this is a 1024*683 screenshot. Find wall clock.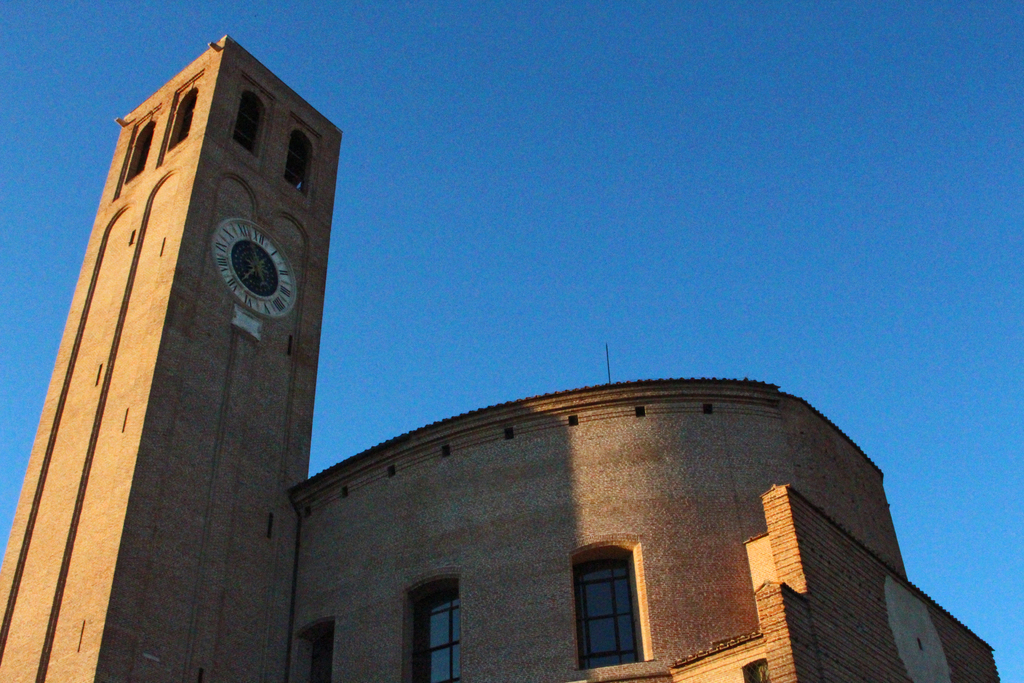
Bounding box: 195 228 280 320.
